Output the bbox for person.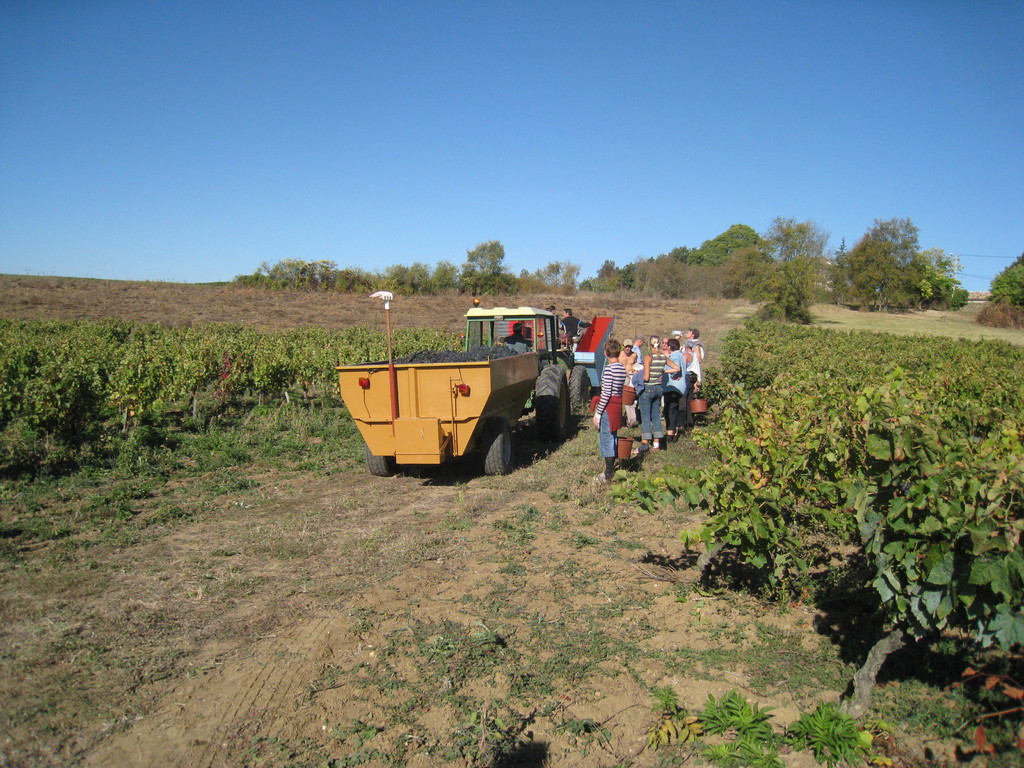
(left=594, top=337, right=626, bottom=484).
